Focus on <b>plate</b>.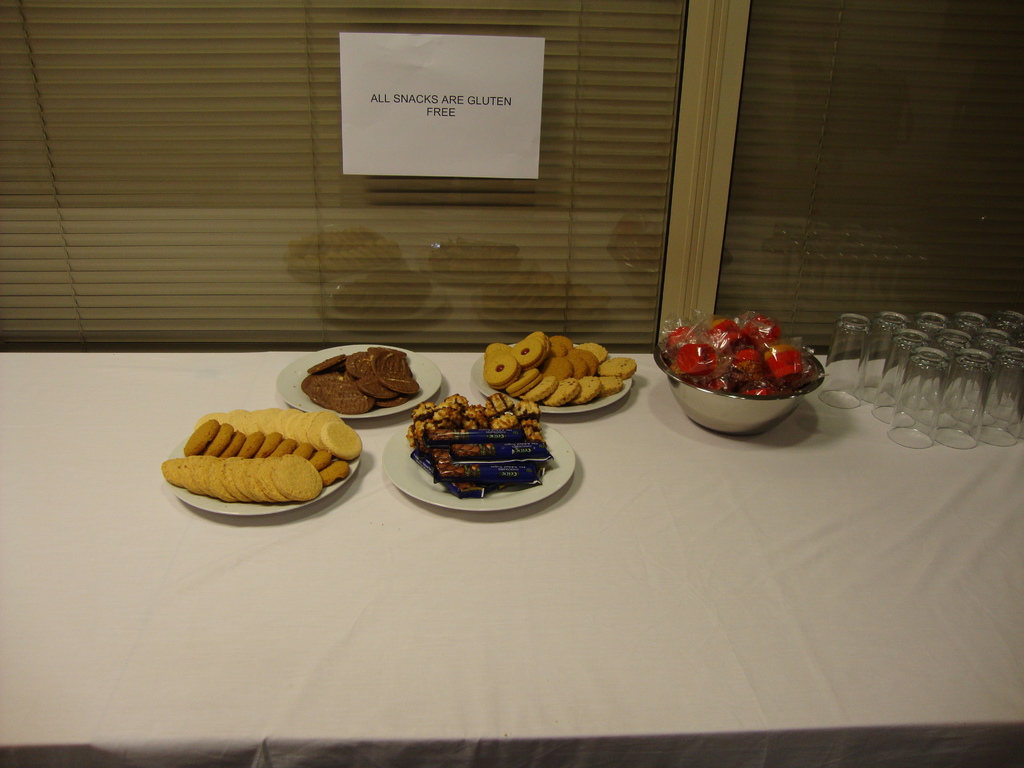
Focused at detection(275, 343, 442, 425).
